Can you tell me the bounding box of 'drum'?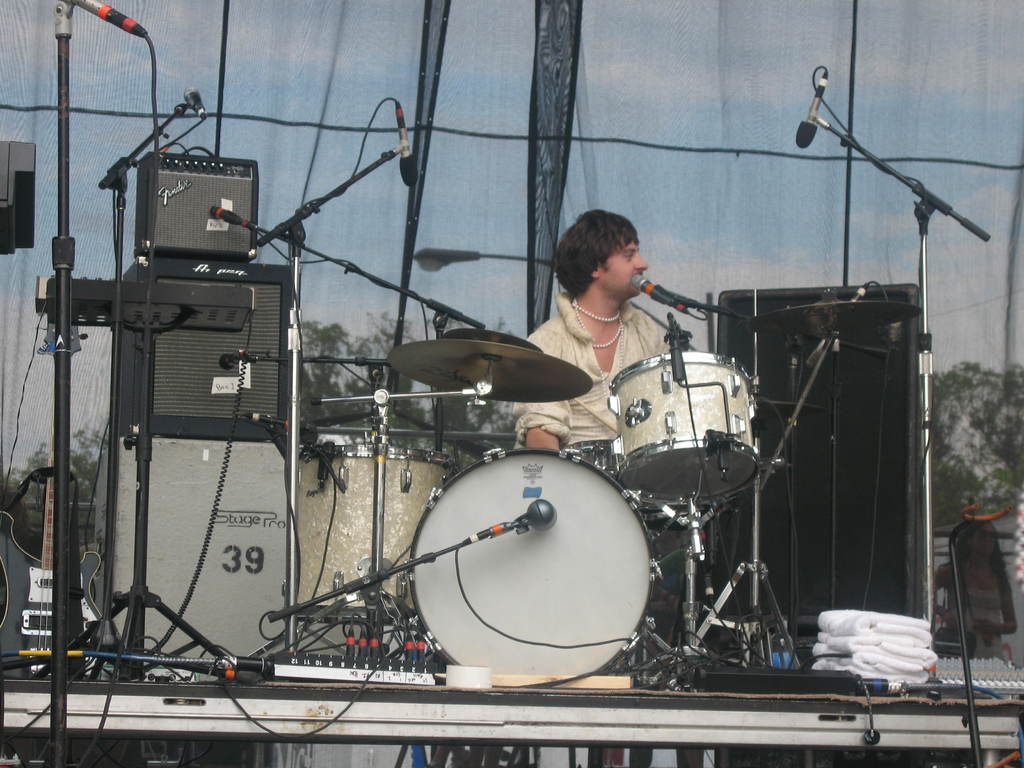
412,444,664,675.
